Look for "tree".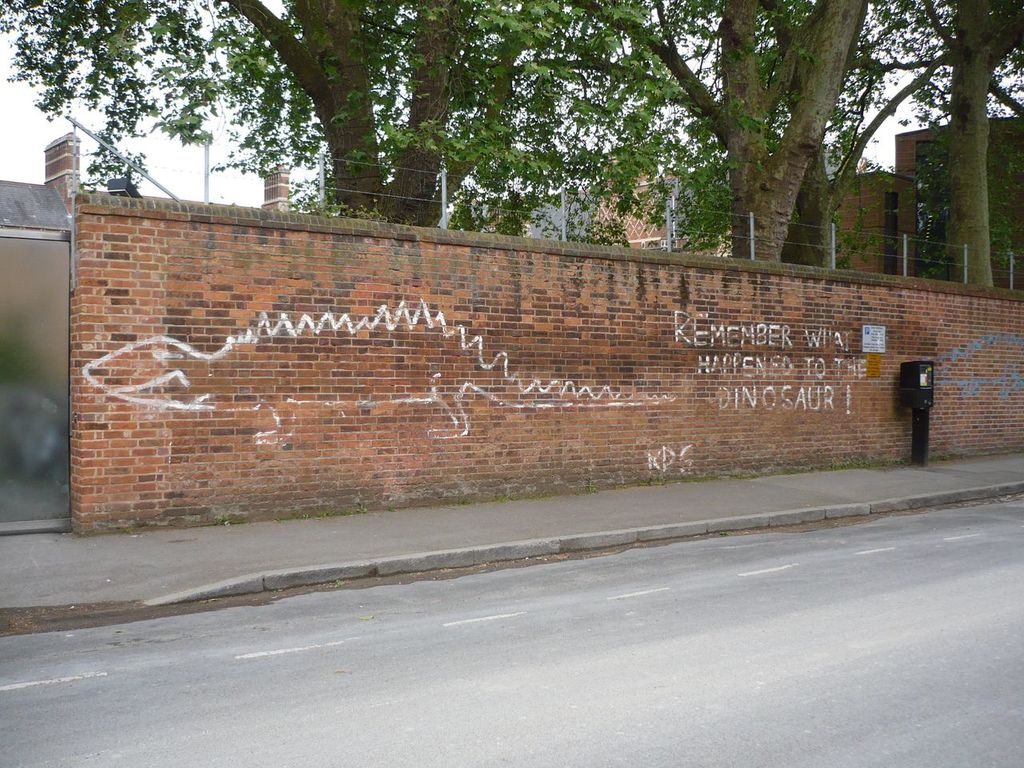
Found: left=845, top=0, right=1023, bottom=285.
